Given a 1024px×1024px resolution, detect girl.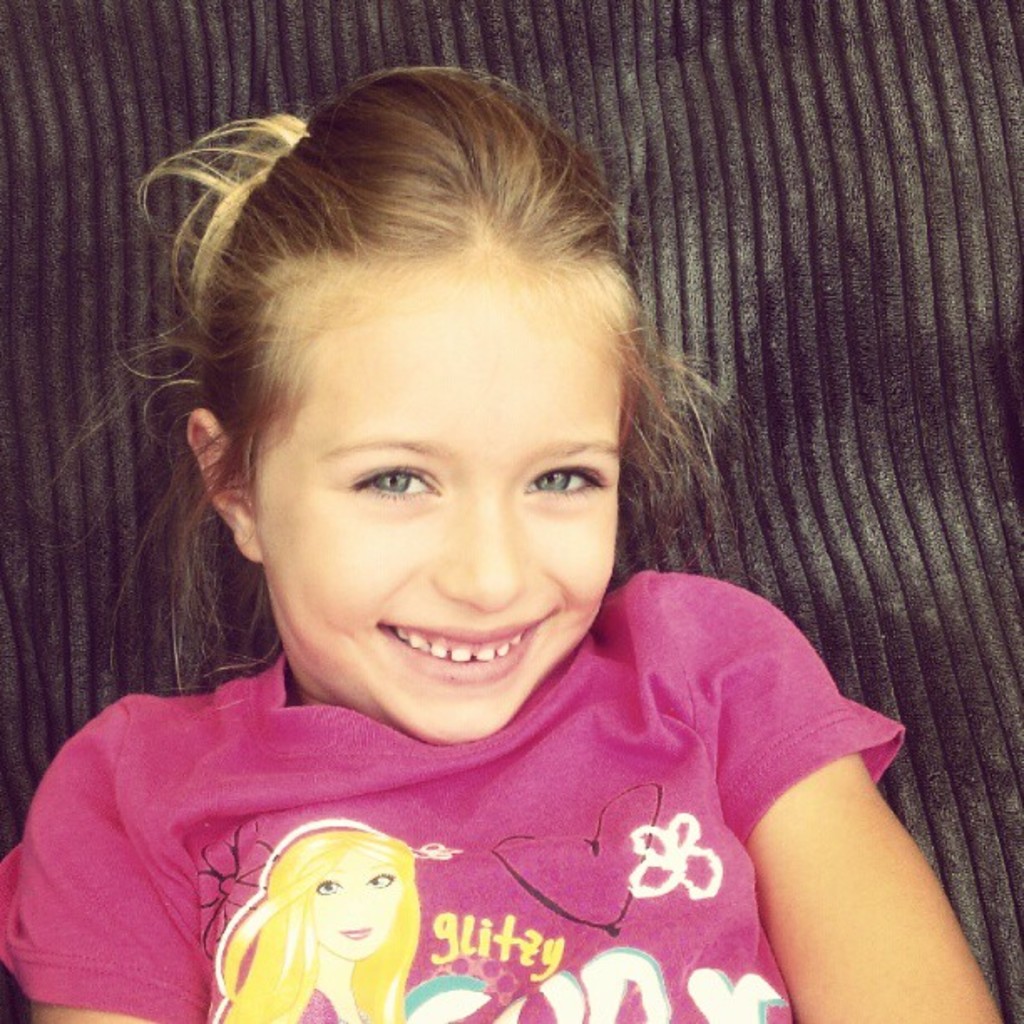
select_region(0, 54, 1007, 1022).
